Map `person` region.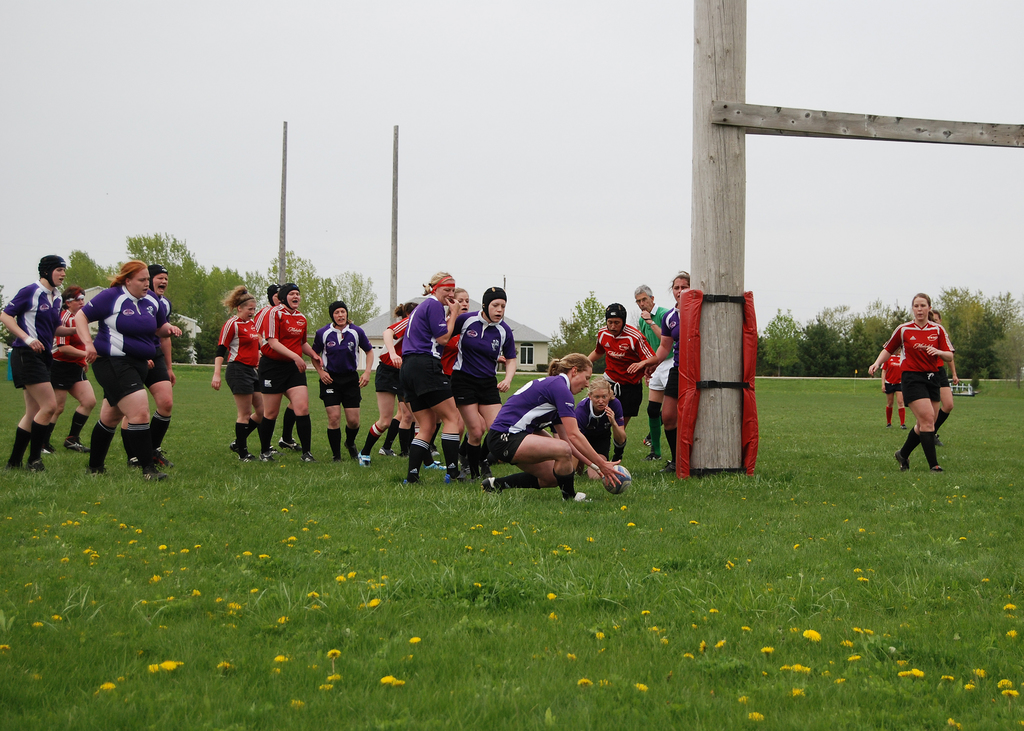
Mapped to [634, 280, 668, 448].
